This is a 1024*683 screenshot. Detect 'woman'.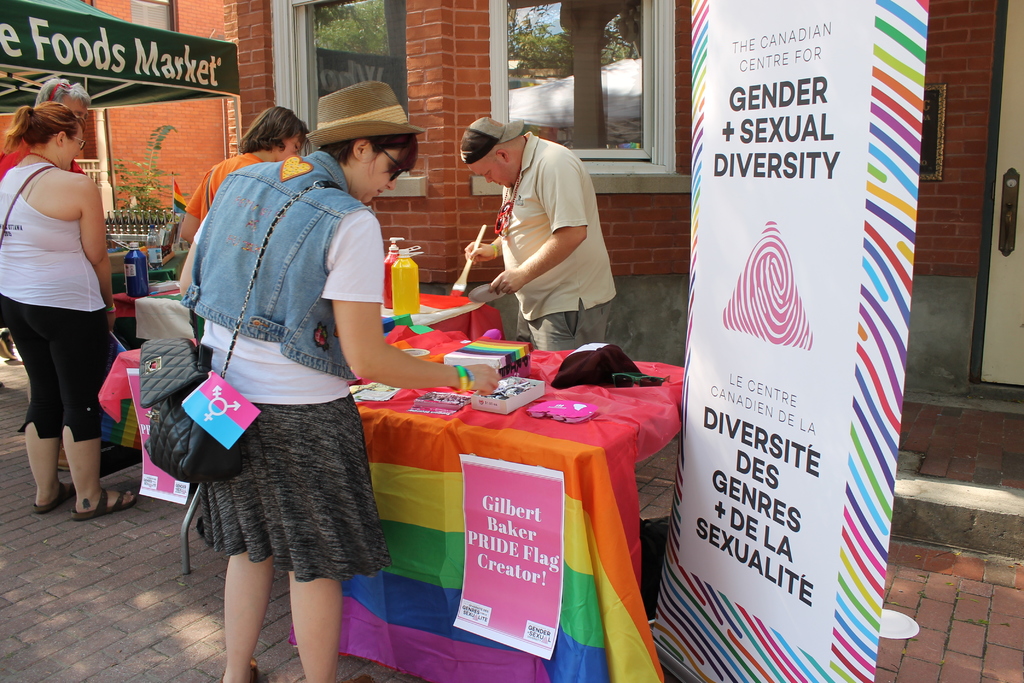
locate(182, 81, 504, 682).
